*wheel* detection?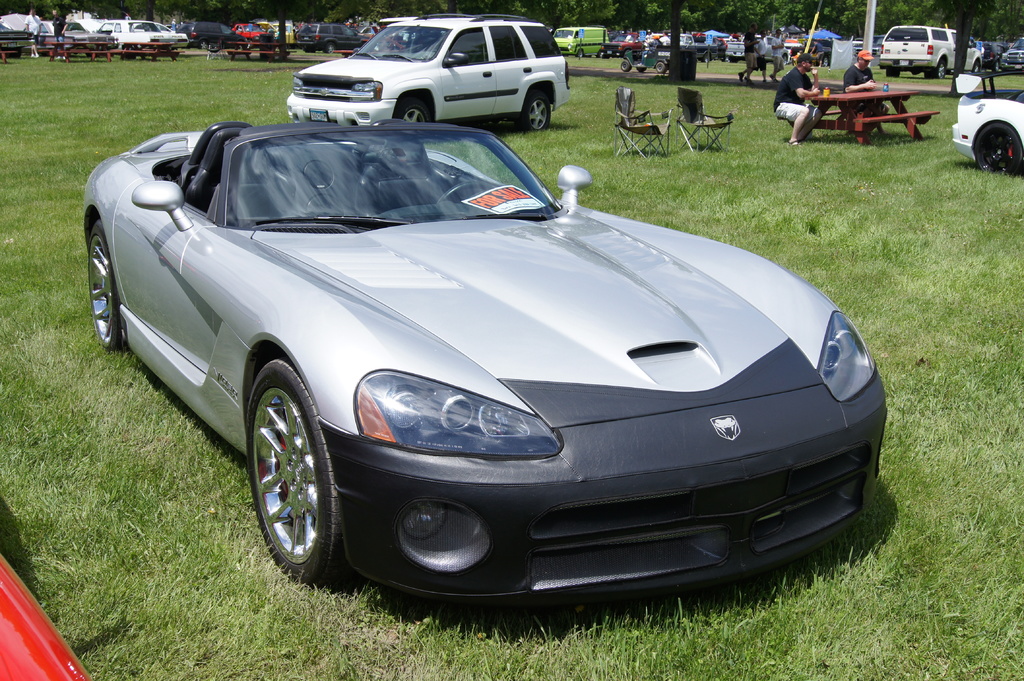
crop(657, 62, 666, 74)
